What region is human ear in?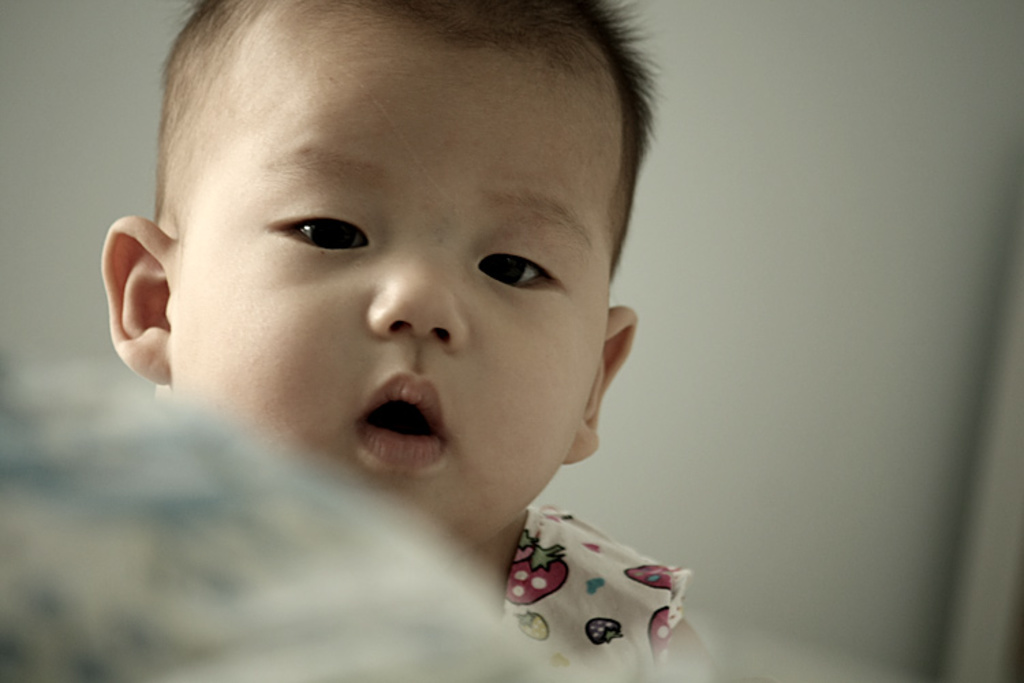
bbox=(563, 309, 636, 463).
